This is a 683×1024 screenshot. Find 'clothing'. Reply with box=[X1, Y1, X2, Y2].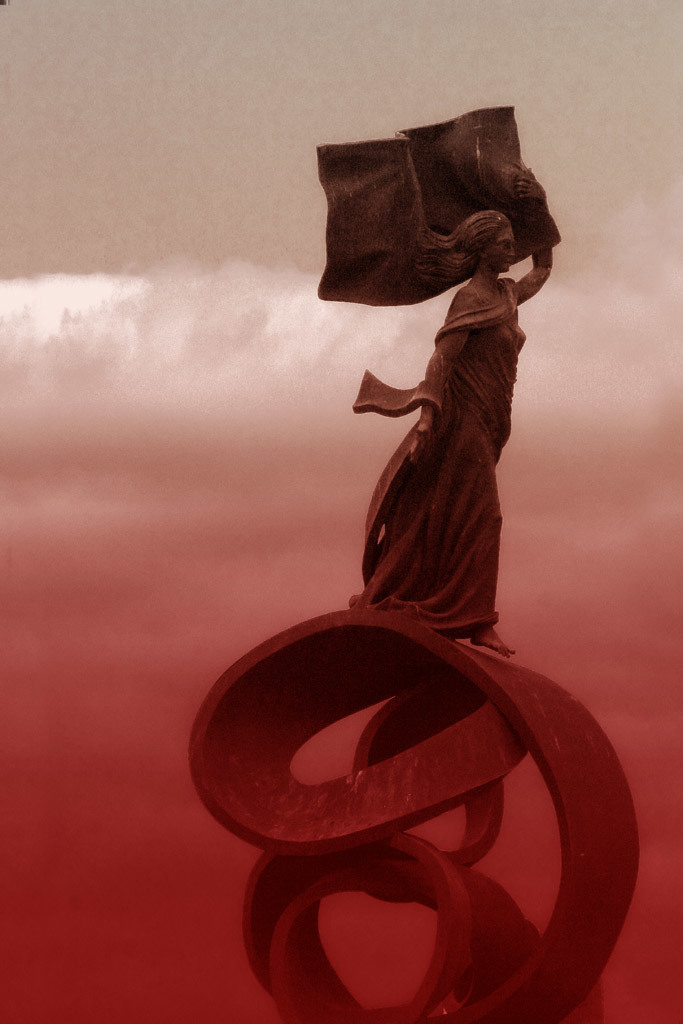
box=[331, 264, 535, 631].
